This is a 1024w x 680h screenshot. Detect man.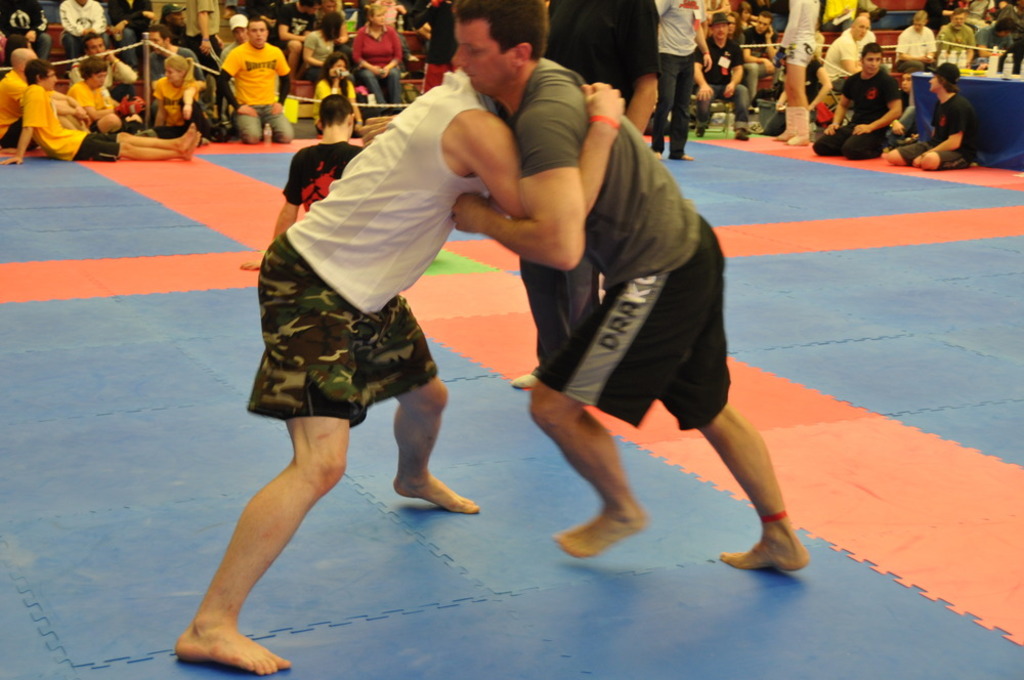
<box>182,0,224,77</box>.
